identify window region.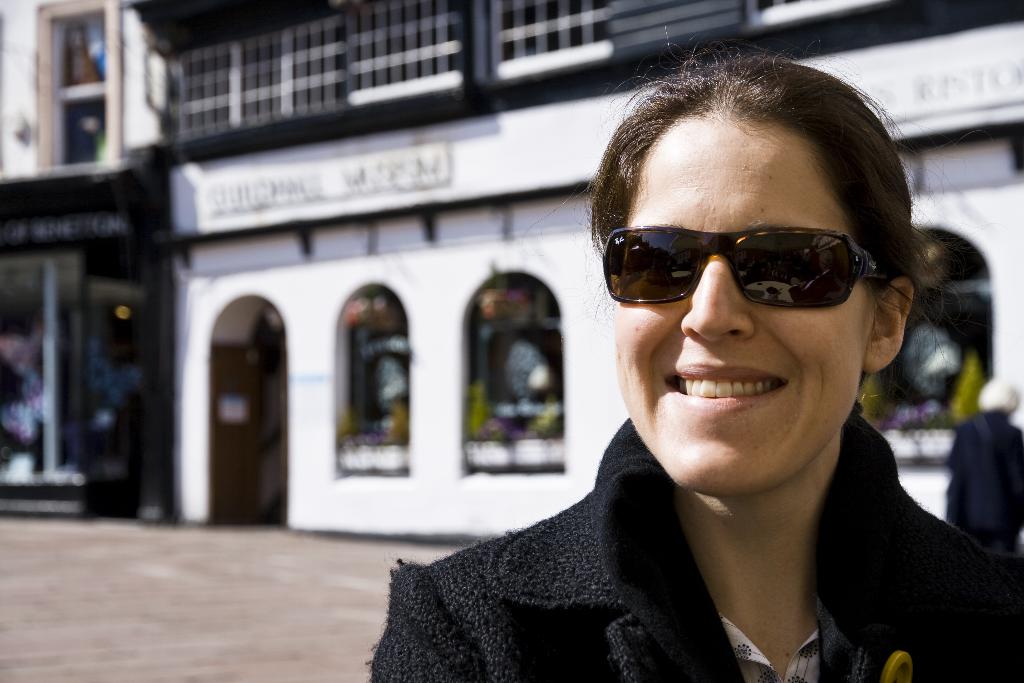
Region: <box>38,0,124,168</box>.
